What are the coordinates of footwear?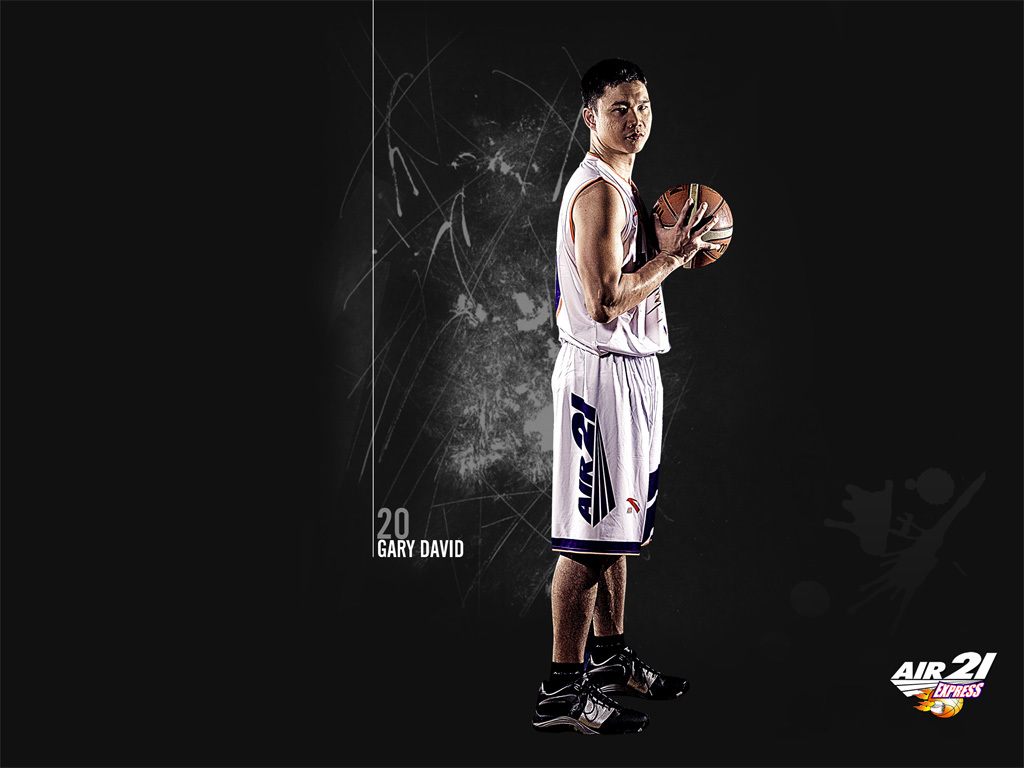
<box>585,644,687,711</box>.
